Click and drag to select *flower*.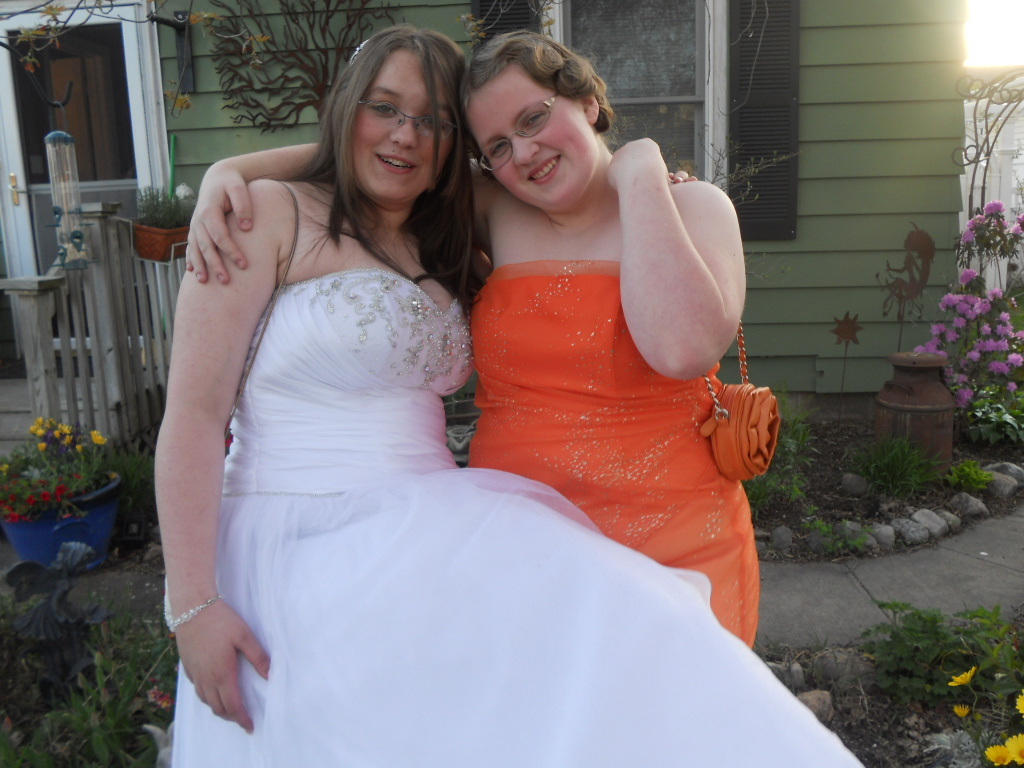
Selection: l=948, t=377, r=978, b=412.
